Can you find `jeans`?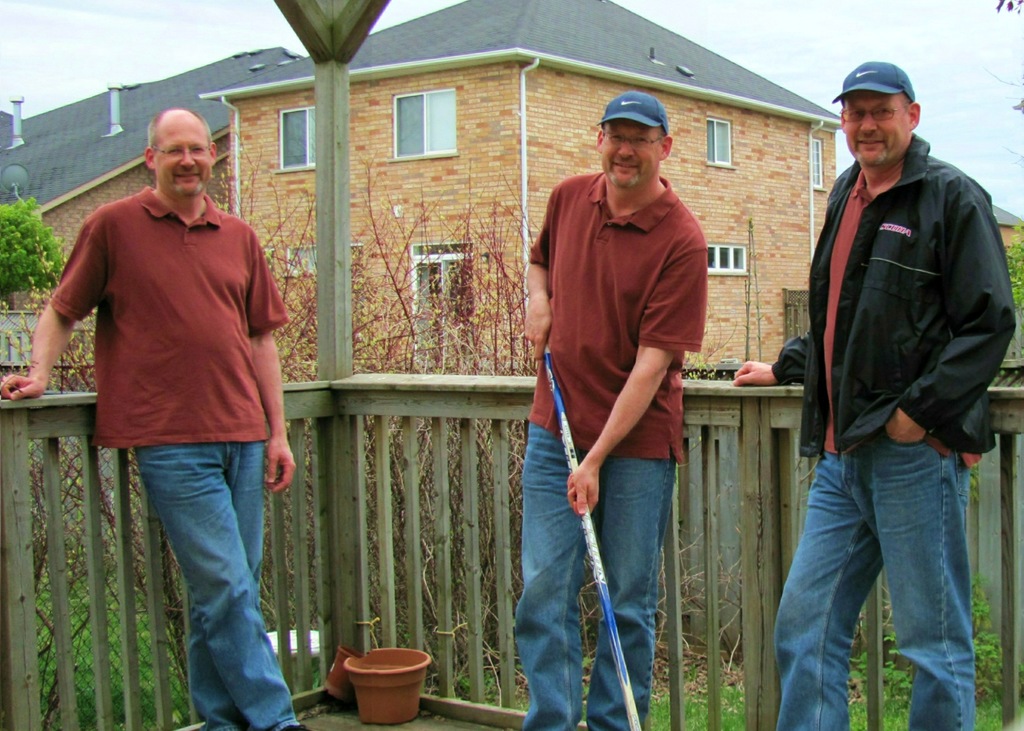
Yes, bounding box: 777/426/997/726.
